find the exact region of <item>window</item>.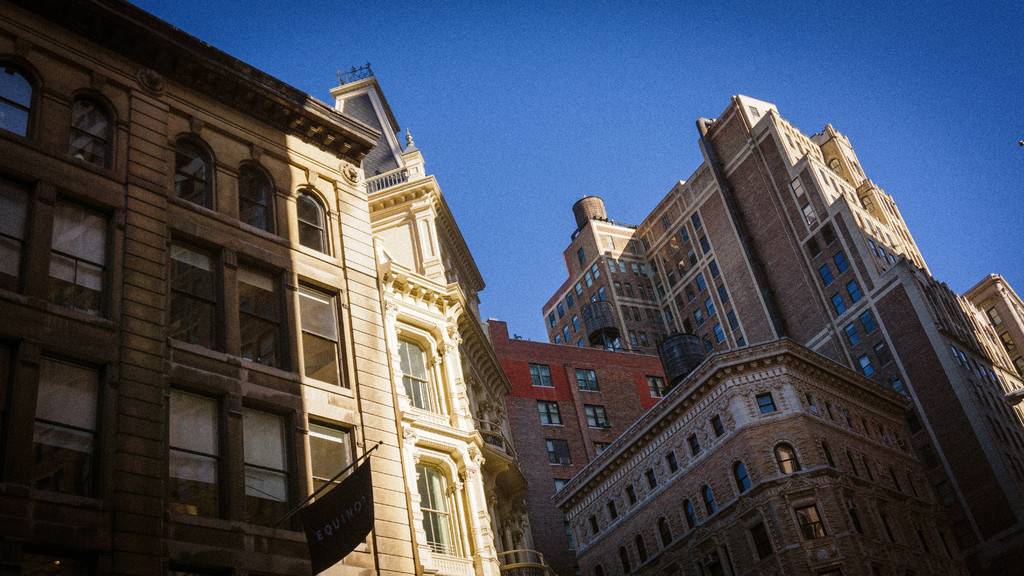
Exact region: locate(584, 269, 590, 291).
